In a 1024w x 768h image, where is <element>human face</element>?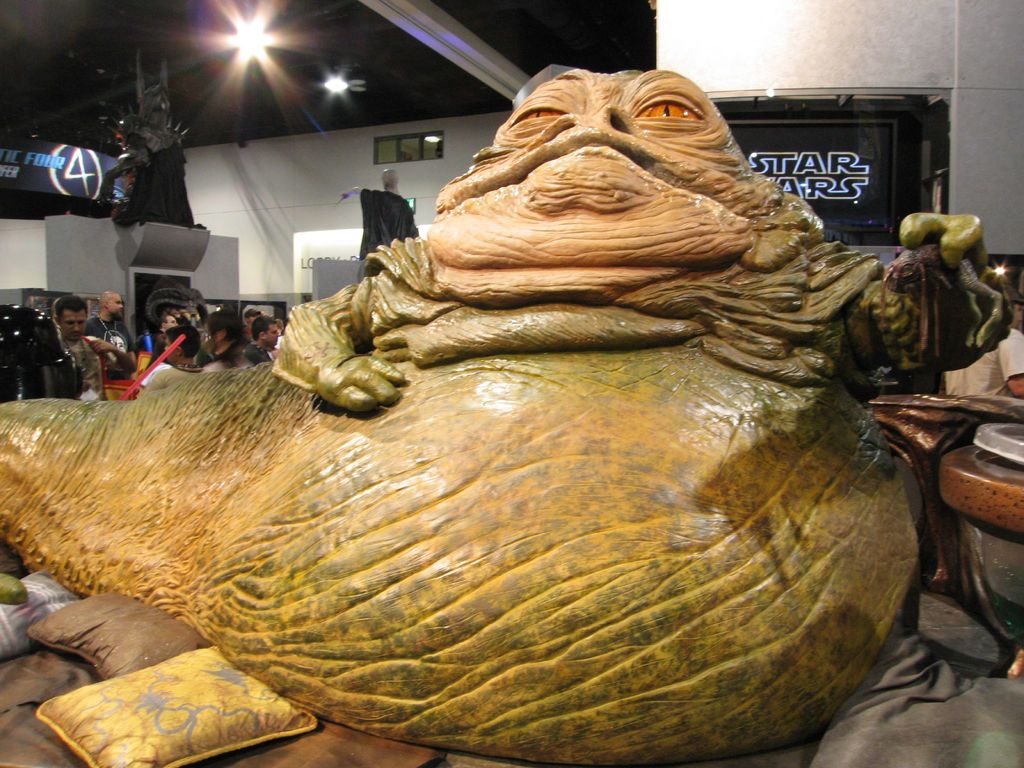
(left=59, top=312, right=88, bottom=342).
